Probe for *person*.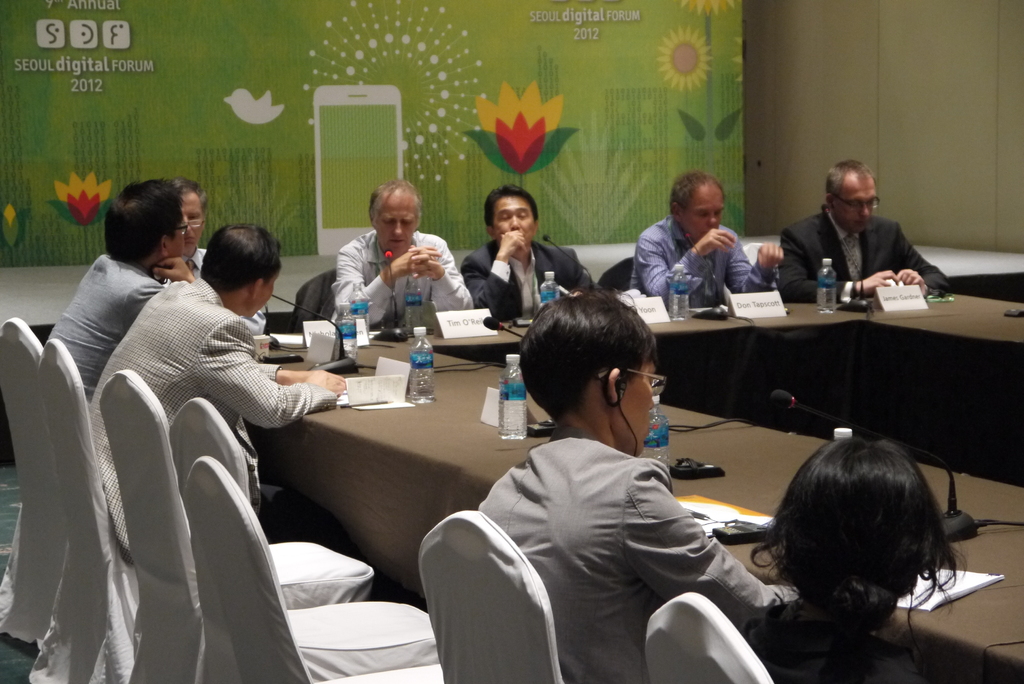
Probe result: (291, 183, 460, 348).
